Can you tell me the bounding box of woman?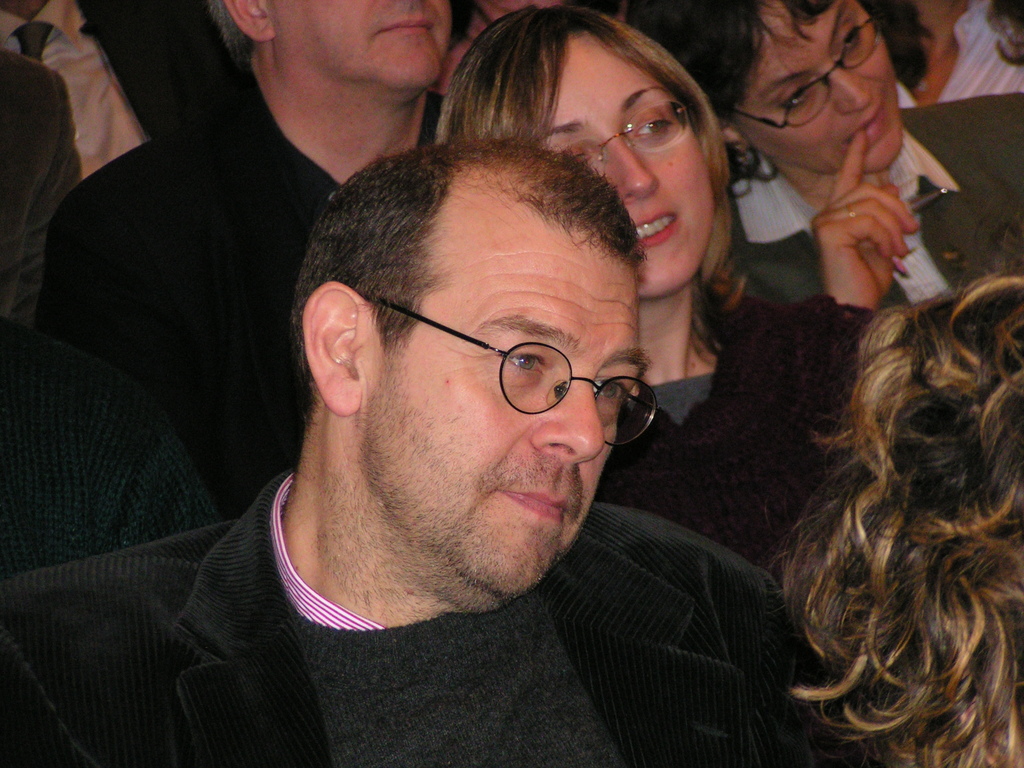
bbox=[427, 0, 925, 586].
